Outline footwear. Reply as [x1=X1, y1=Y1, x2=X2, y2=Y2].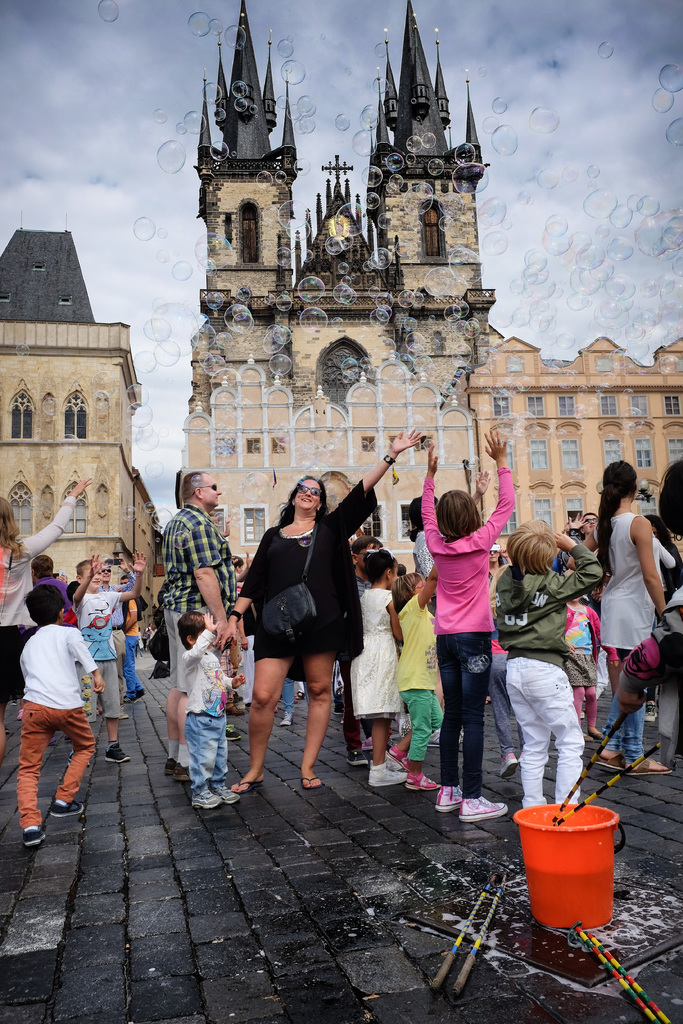
[x1=231, y1=778, x2=264, y2=796].
